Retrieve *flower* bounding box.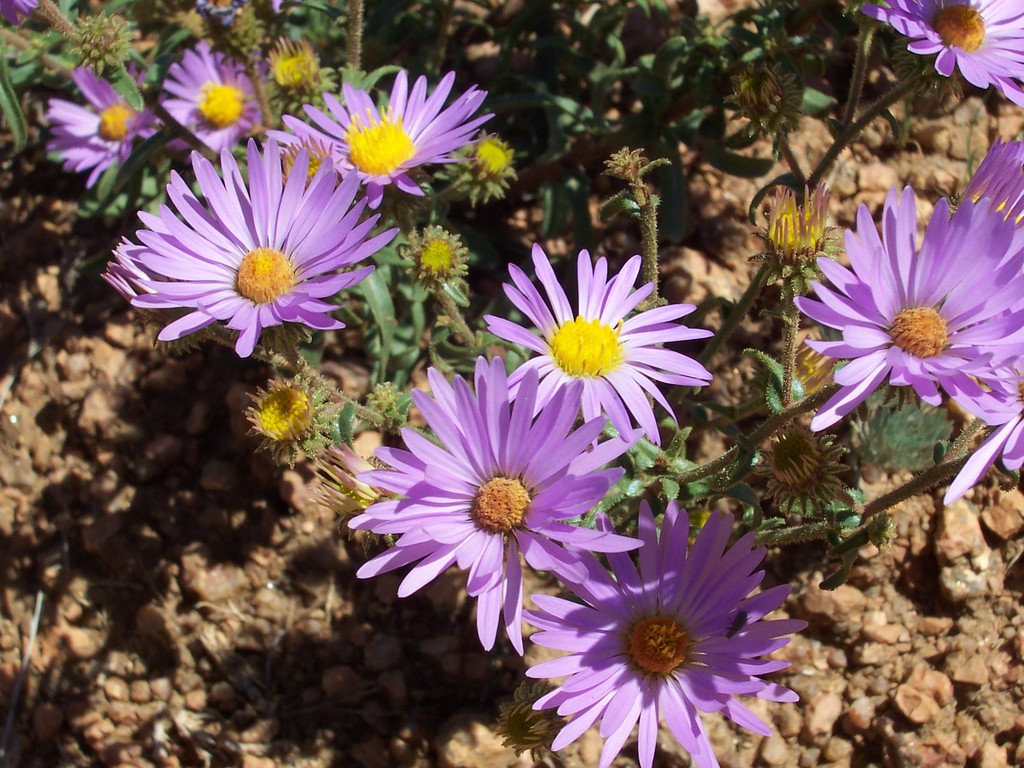
Bounding box: (943,410,1023,506).
